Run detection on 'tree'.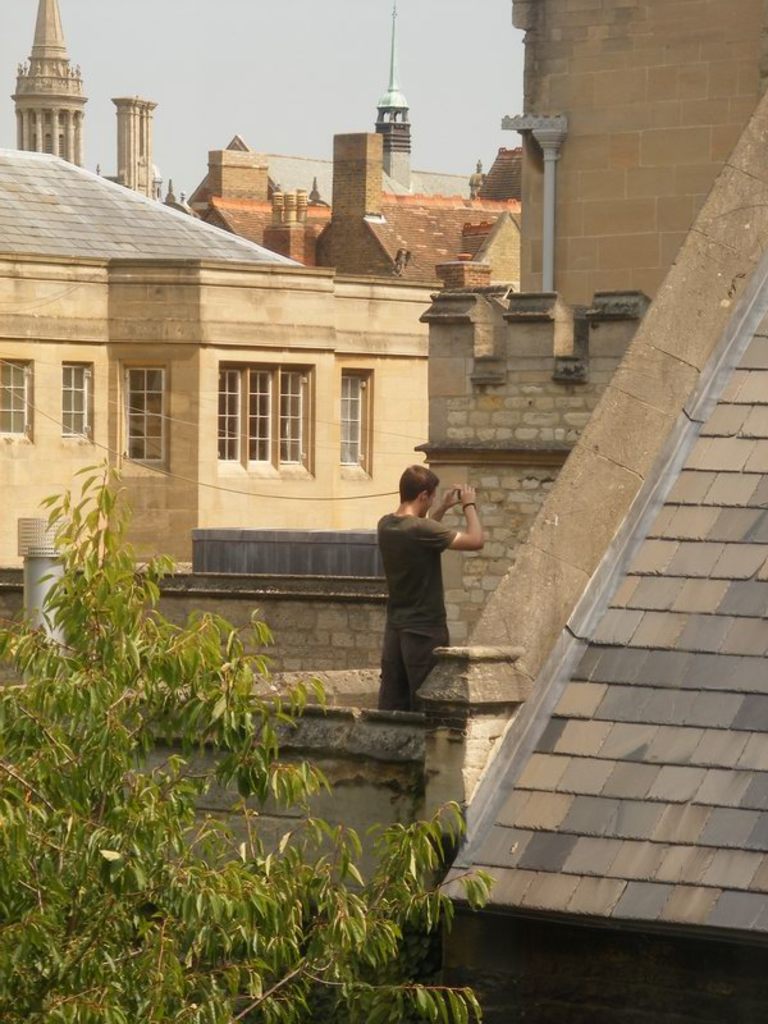
Result: <box>0,453,502,1023</box>.
